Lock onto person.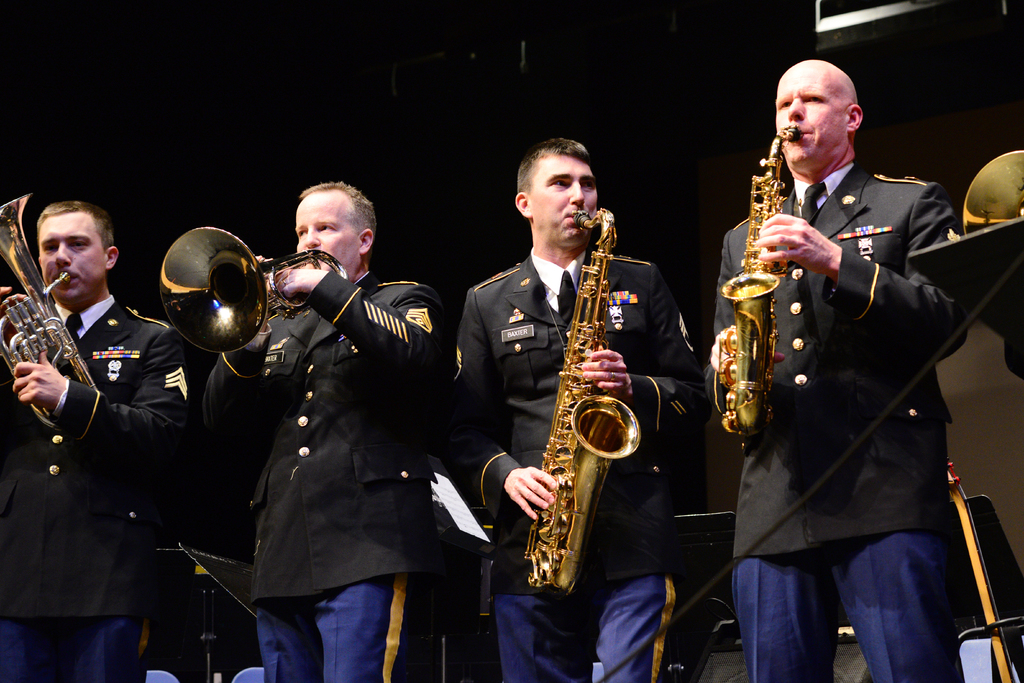
Locked: box(737, 25, 950, 663).
